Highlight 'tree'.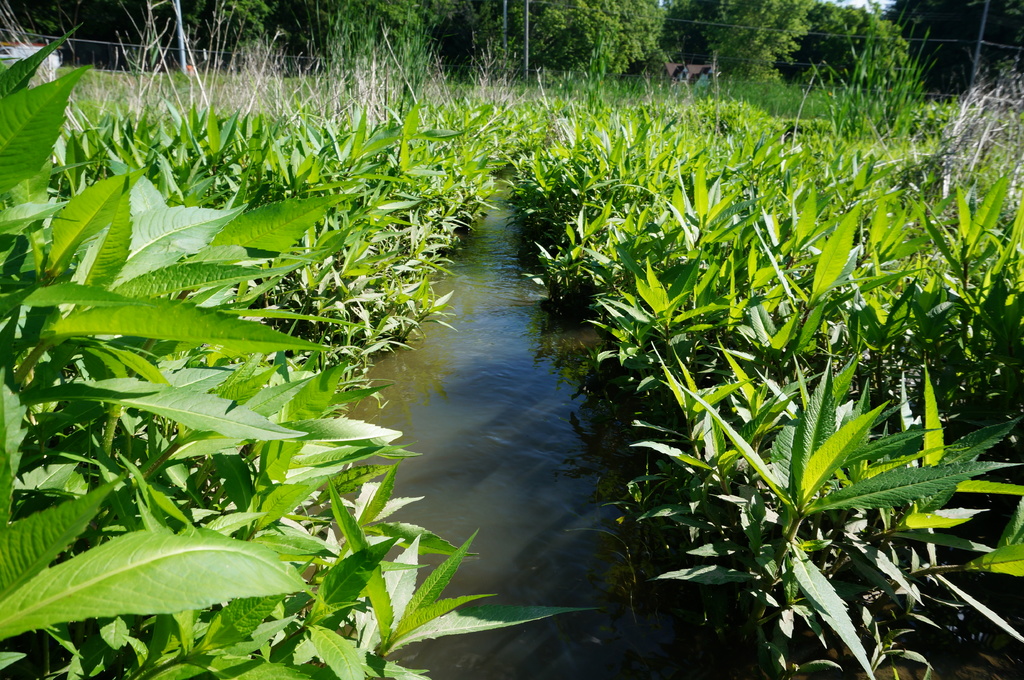
Highlighted region: 701, 0, 819, 75.
